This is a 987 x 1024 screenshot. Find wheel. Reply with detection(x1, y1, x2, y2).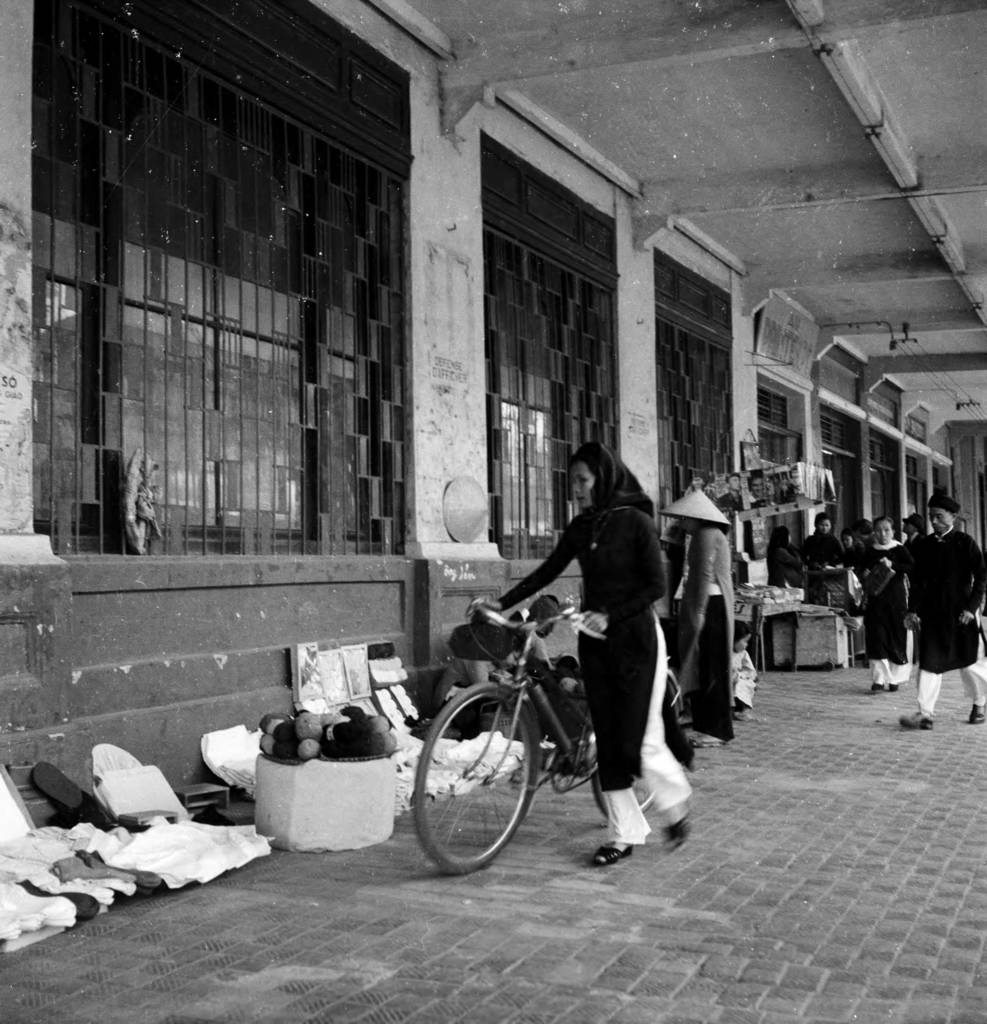
detection(549, 751, 581, 795).
